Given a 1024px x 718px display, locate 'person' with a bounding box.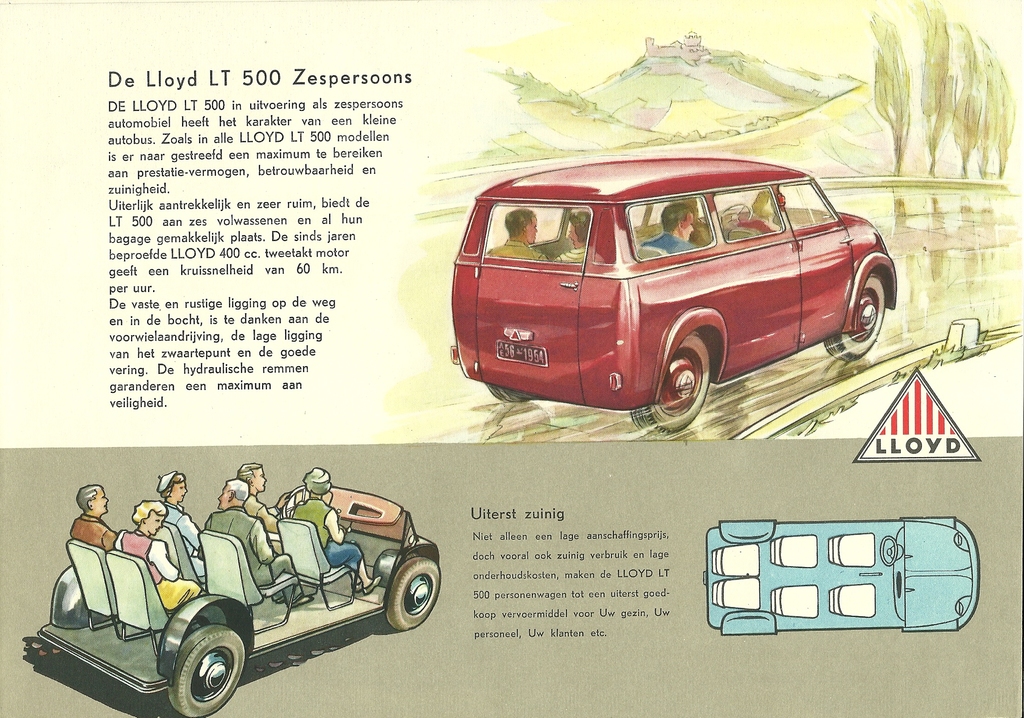
Located: (739, 188, 782, 242).
